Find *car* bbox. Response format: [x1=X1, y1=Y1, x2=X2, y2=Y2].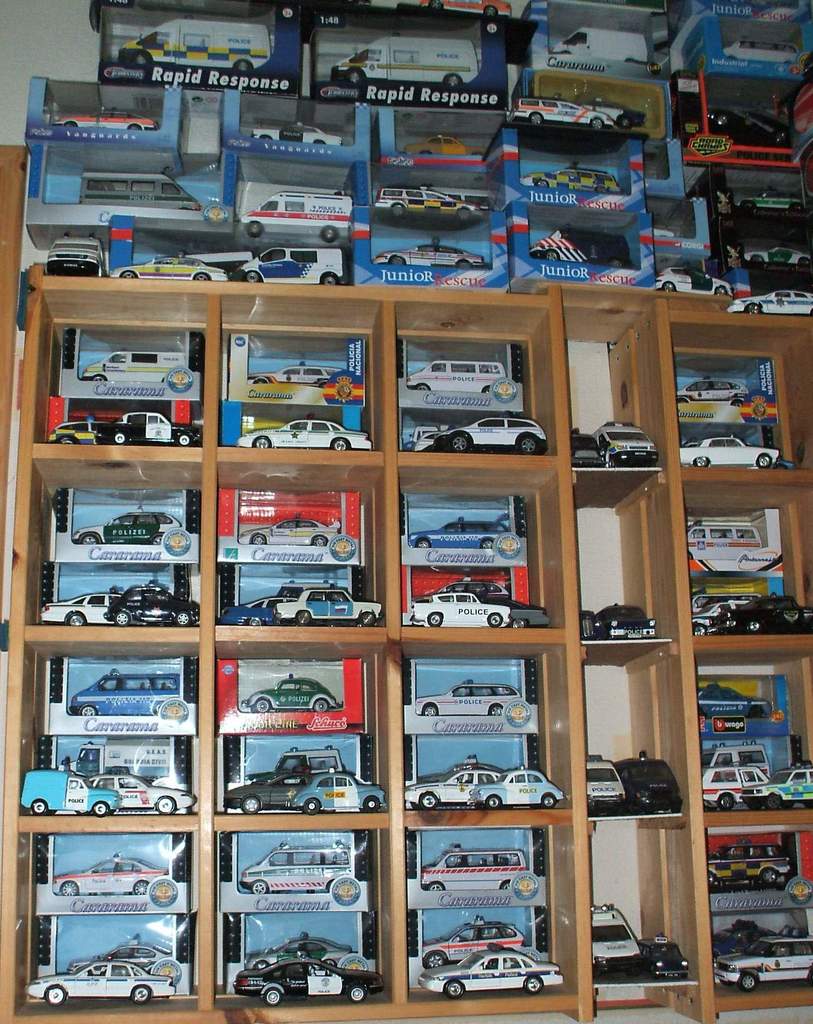
[x1=253, y1=676, x2=346, y2=715].
